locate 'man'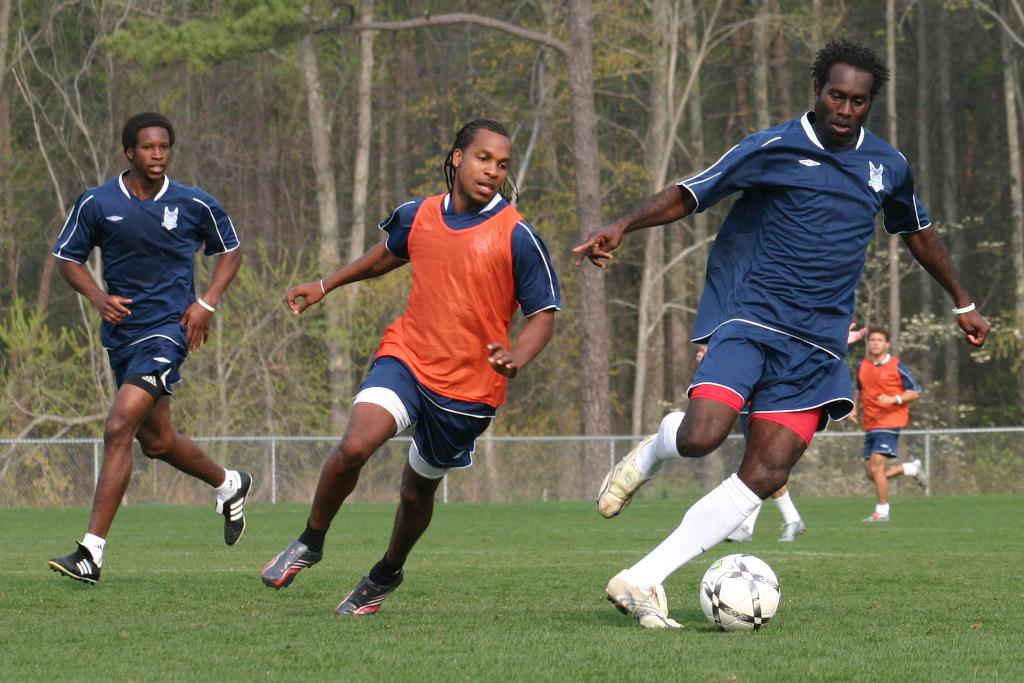
pyautogui.locateOnScreen(570, 40, 995, 630)
